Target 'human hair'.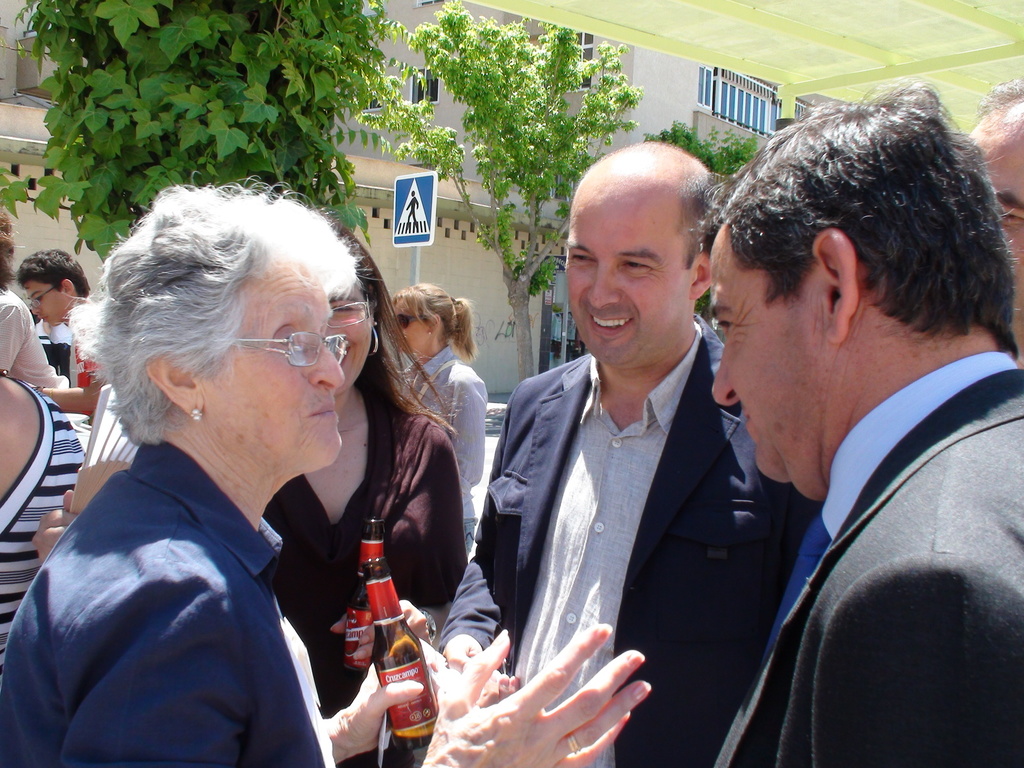
Target region: select_region(79, 177, 370, 486).
